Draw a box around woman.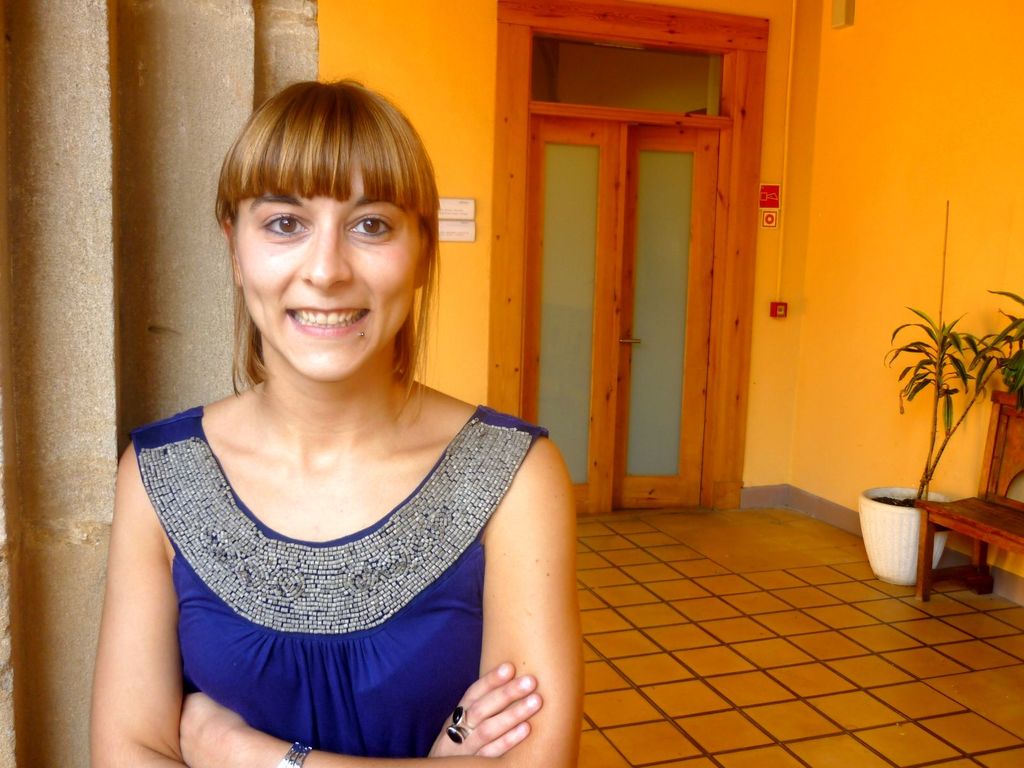
detection(104, 70, 584, 767).
